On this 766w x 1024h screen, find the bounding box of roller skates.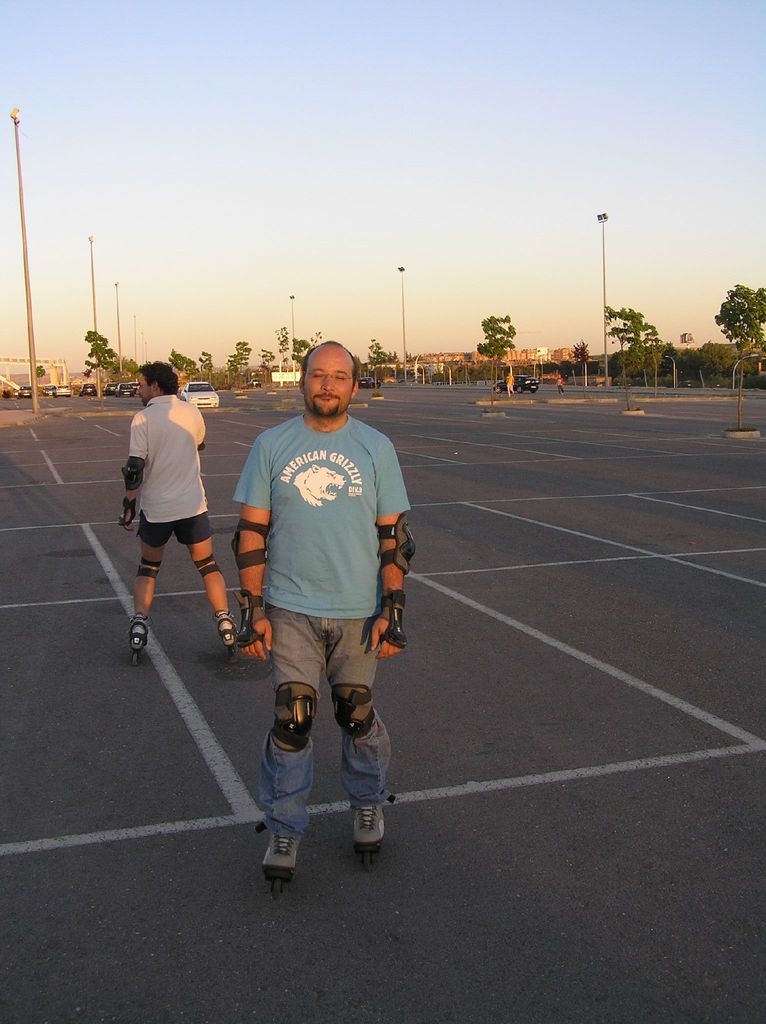
Bounding box: [x1=259, y1=819, x2=302, y2=899].
